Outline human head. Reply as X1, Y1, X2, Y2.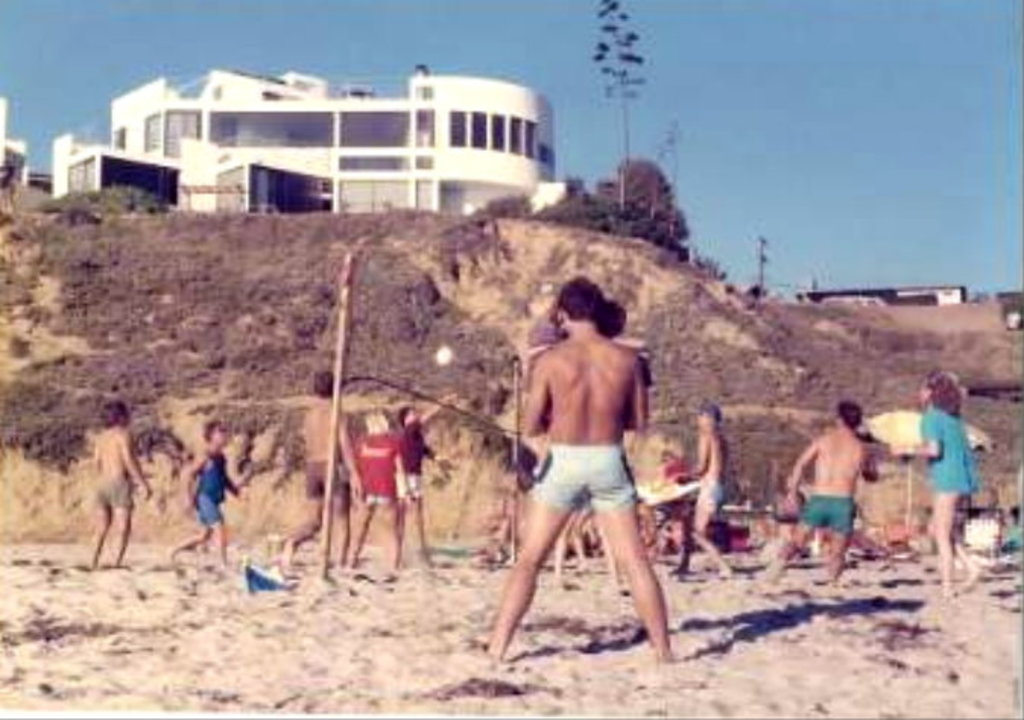
552, 286, 634, 343.
